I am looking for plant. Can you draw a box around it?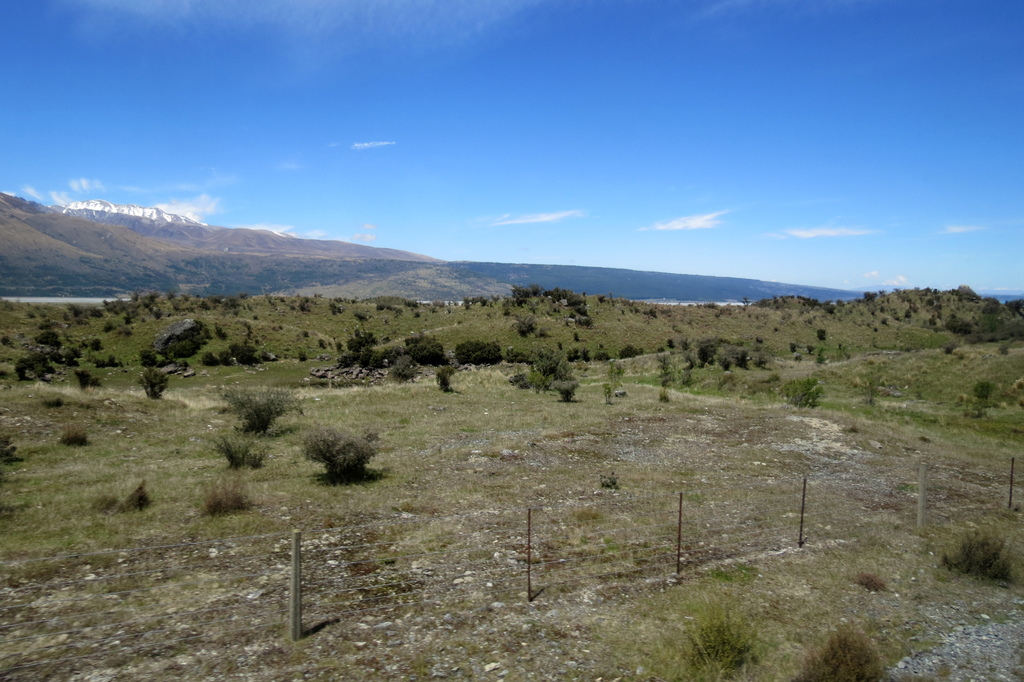
Sure, the bounding box is select_region(0, 499, 33, 526).
